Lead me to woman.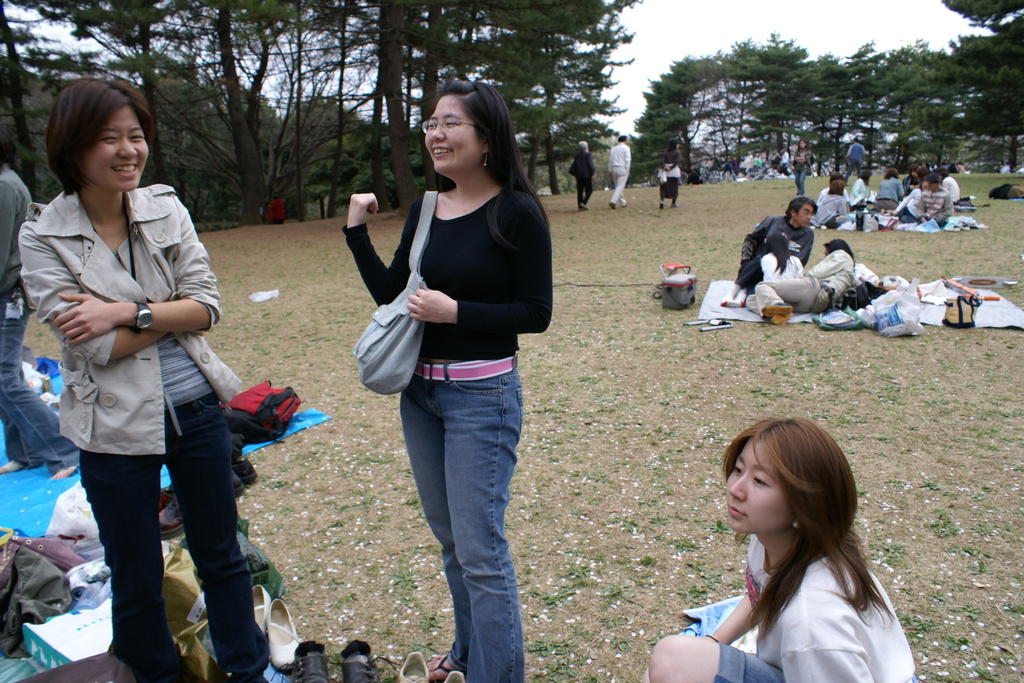
Lead to 812/178/849/231.
